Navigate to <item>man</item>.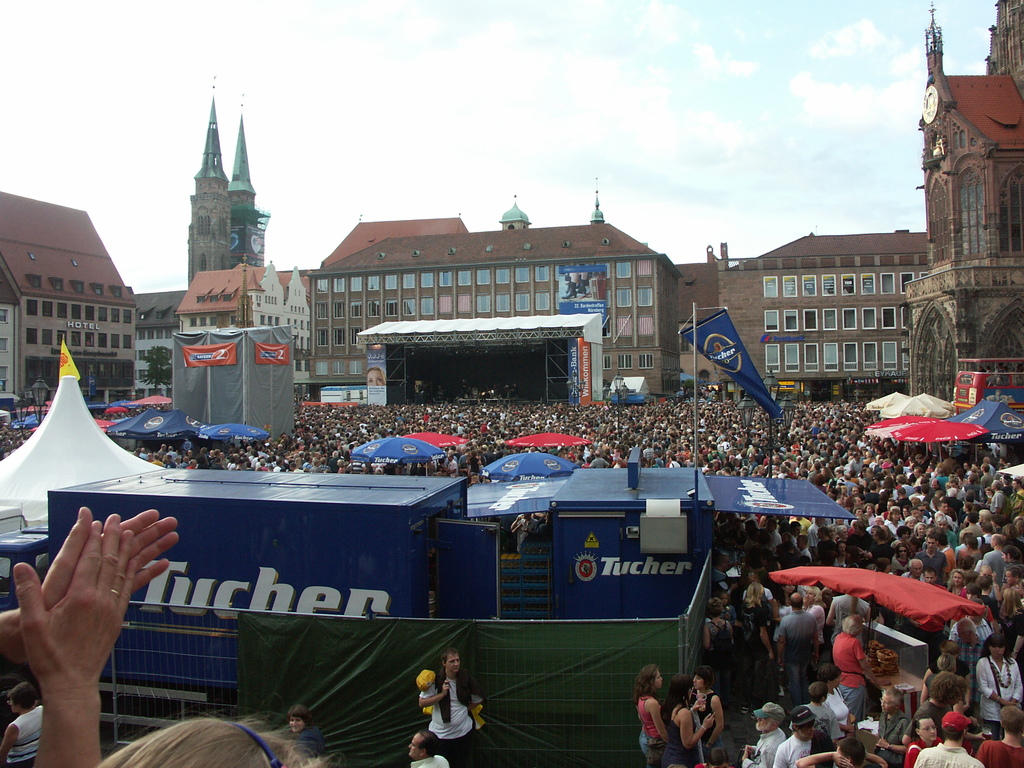
Navigation target: pyautogui.locateOnScreen(796, 535, 812, 557).
